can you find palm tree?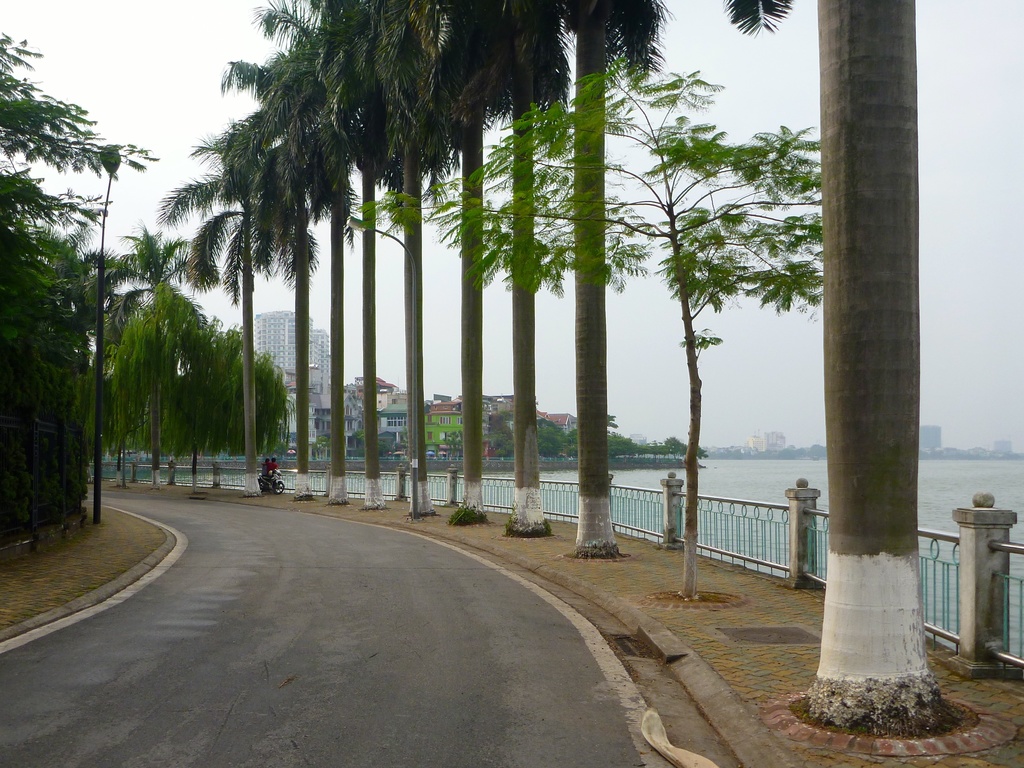
Yes, bounding box: rect(392, 0, 535, 521).
